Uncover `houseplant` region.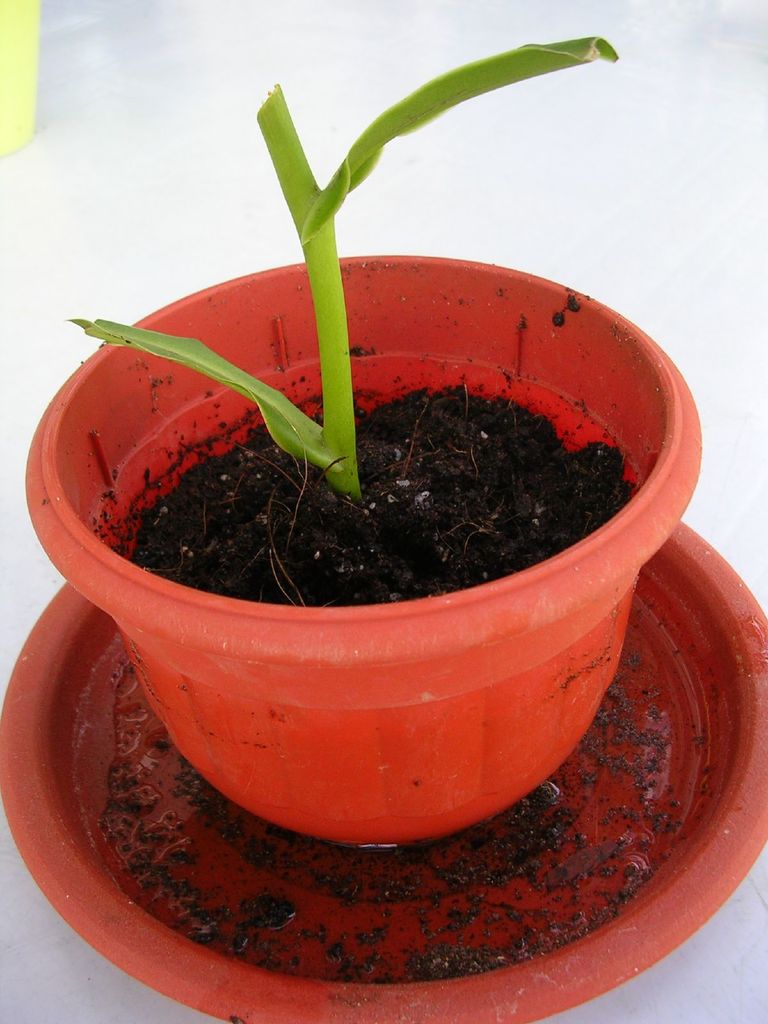
Uncovered: detection(63, 17, 660, 834).
